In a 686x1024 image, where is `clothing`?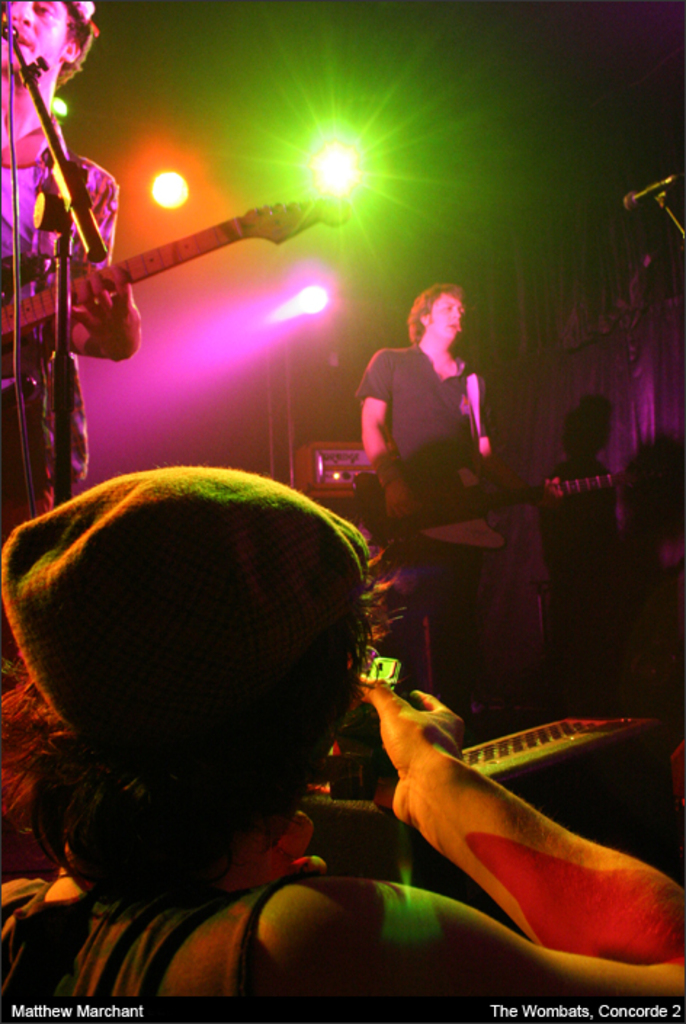
{"left": 0, "top": 107, "right": 122, "bottom": 543}.
